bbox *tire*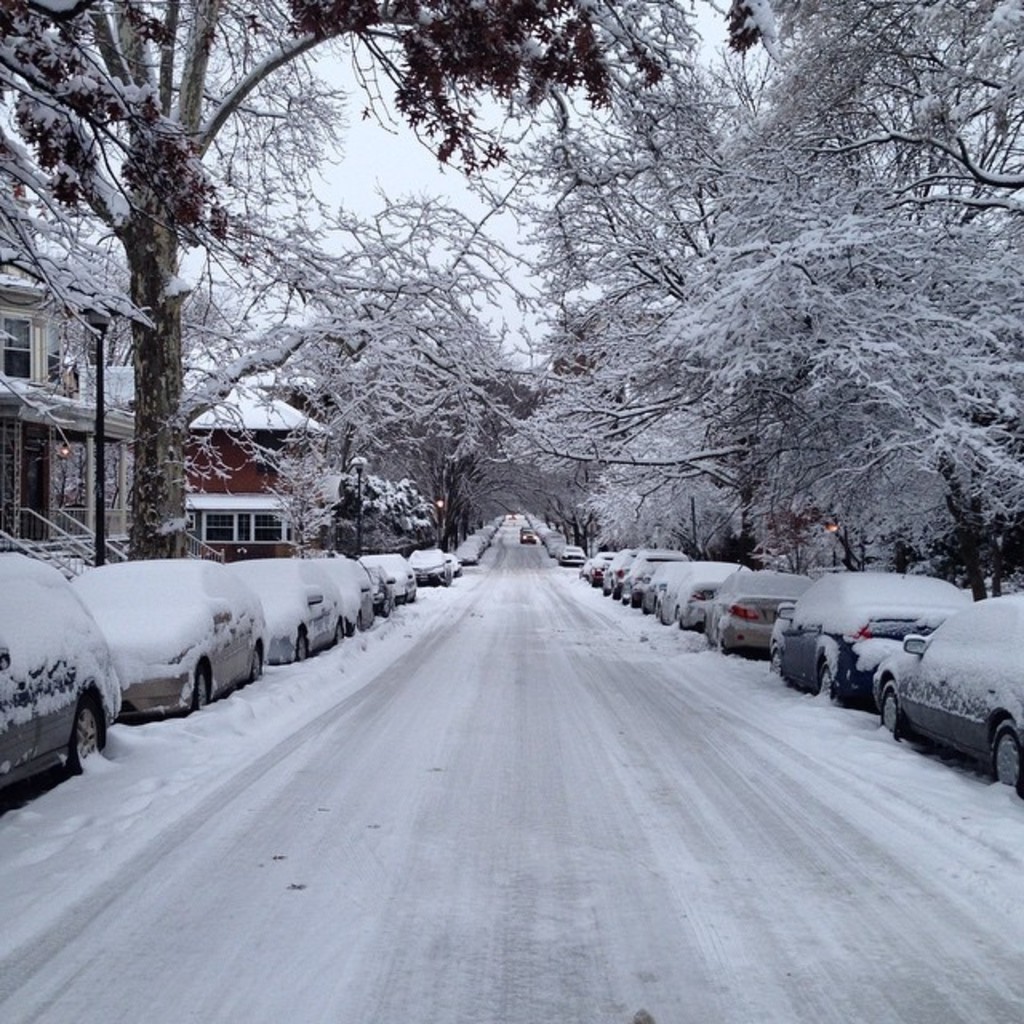
{"left": 712, "top": 626, "right": 728, "bottom": 658}
